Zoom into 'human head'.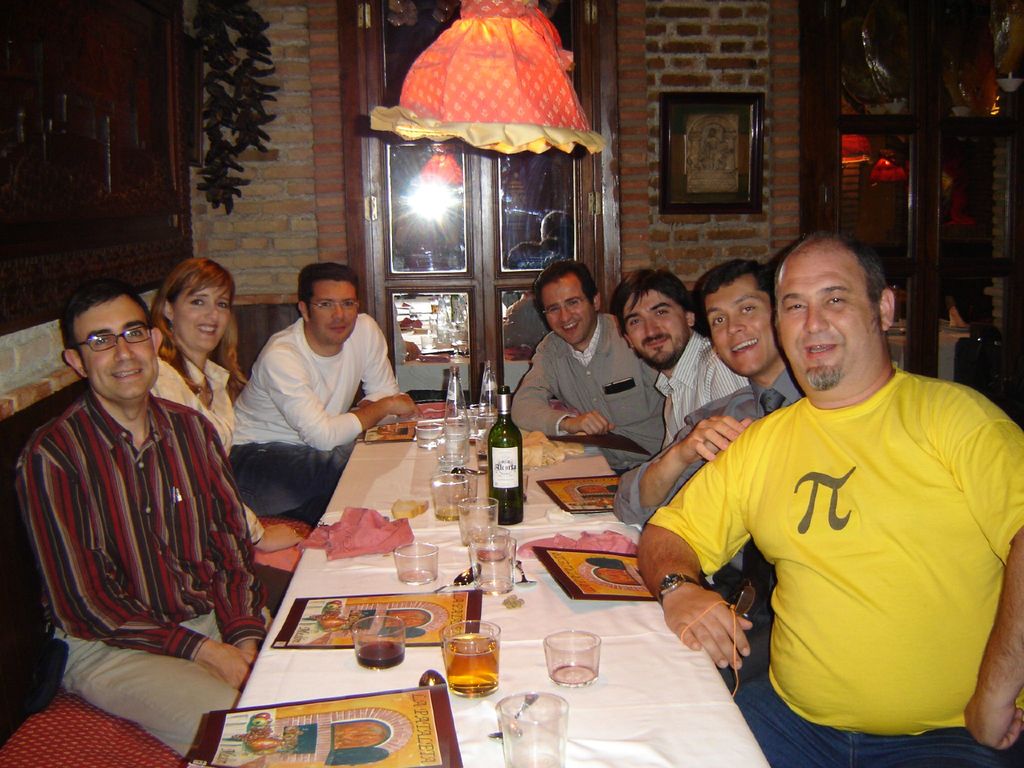
Zoom target: {"x1": 64, "y1": 287, "x2": 159, "y2": 394}.
